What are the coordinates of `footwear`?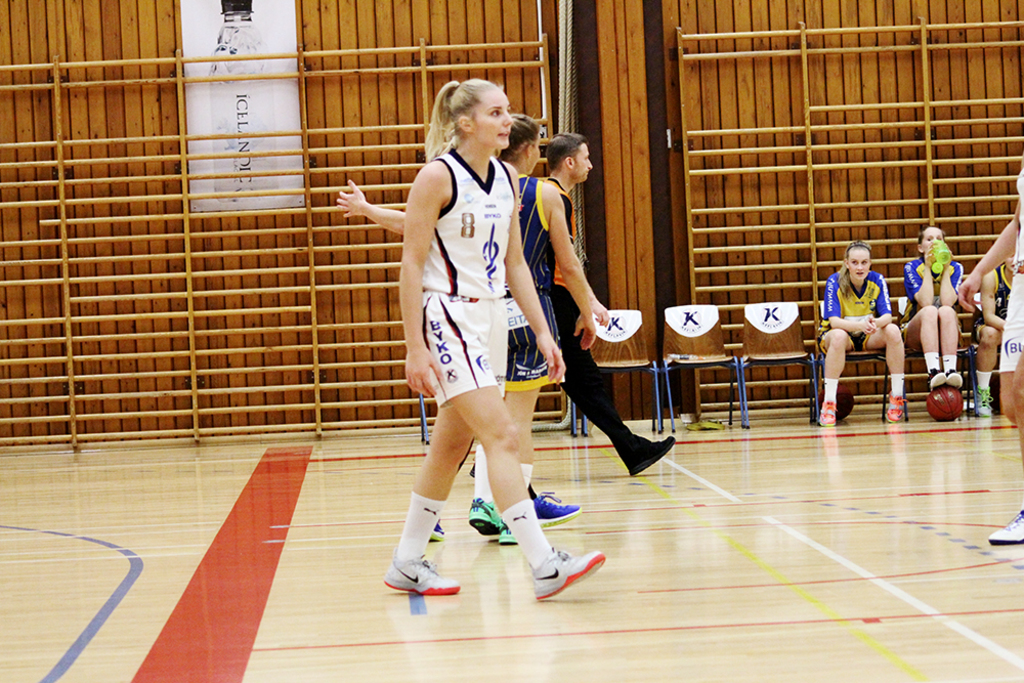
(817,397,839,425).
